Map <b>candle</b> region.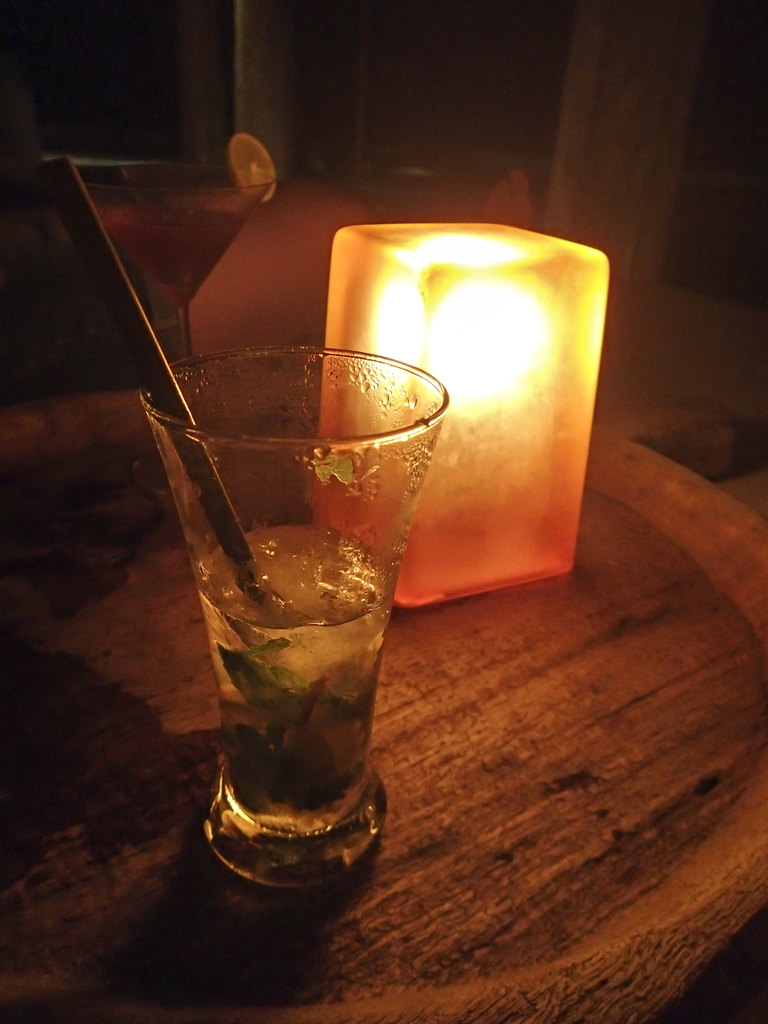
Mapped to rect(317, 218, 603, 604).
